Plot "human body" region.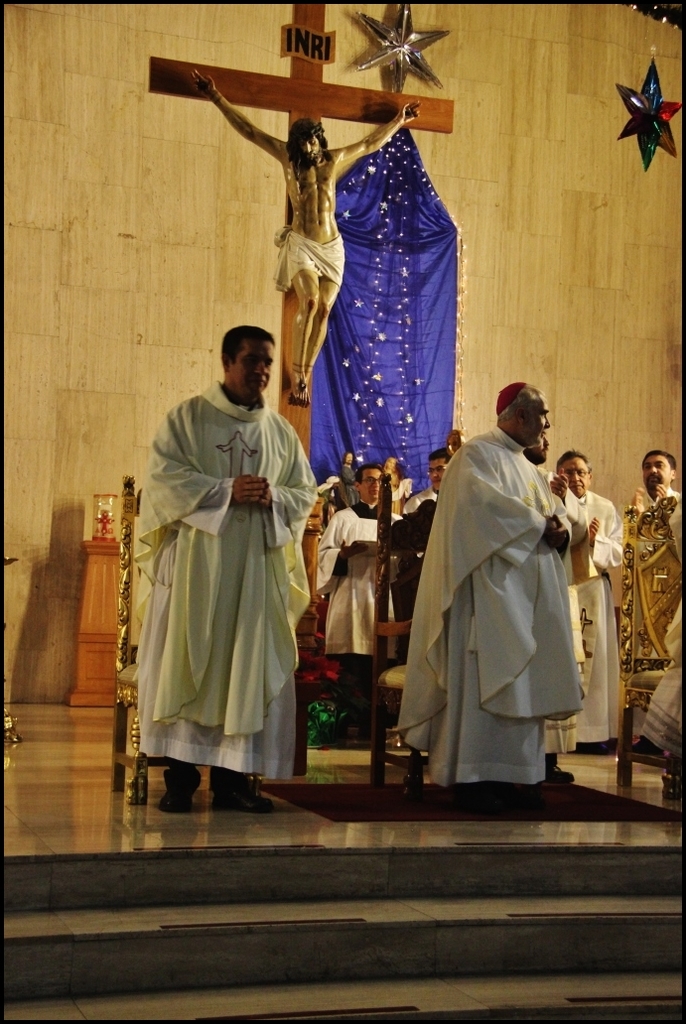
Plotted at crop(184, 65, 425, 399).
